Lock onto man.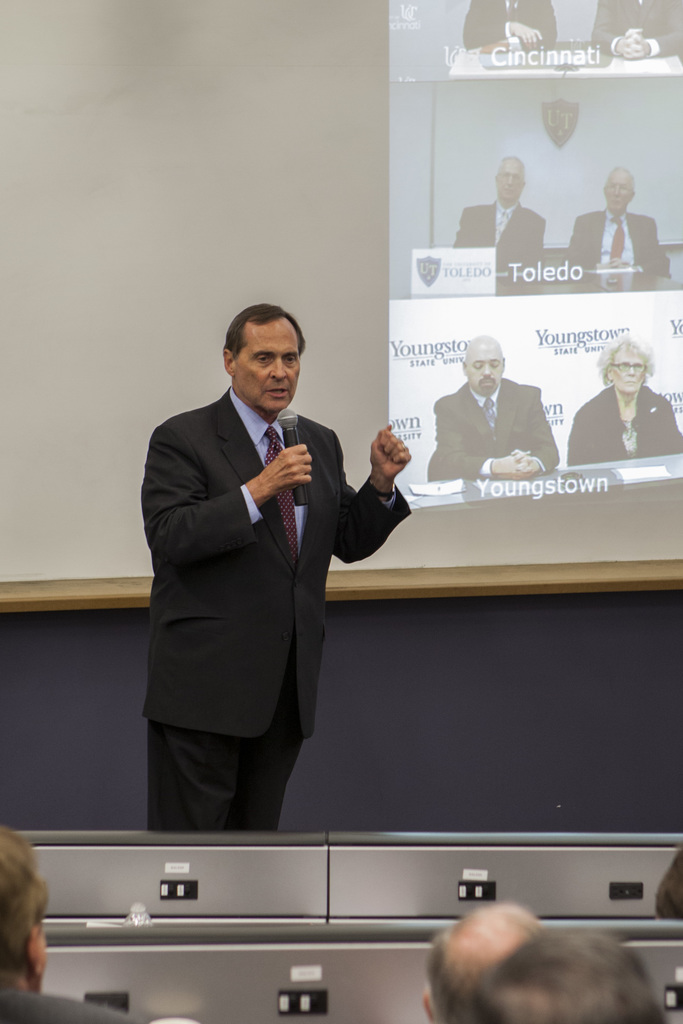
Locked: box(420, 897, 551, 1023).
